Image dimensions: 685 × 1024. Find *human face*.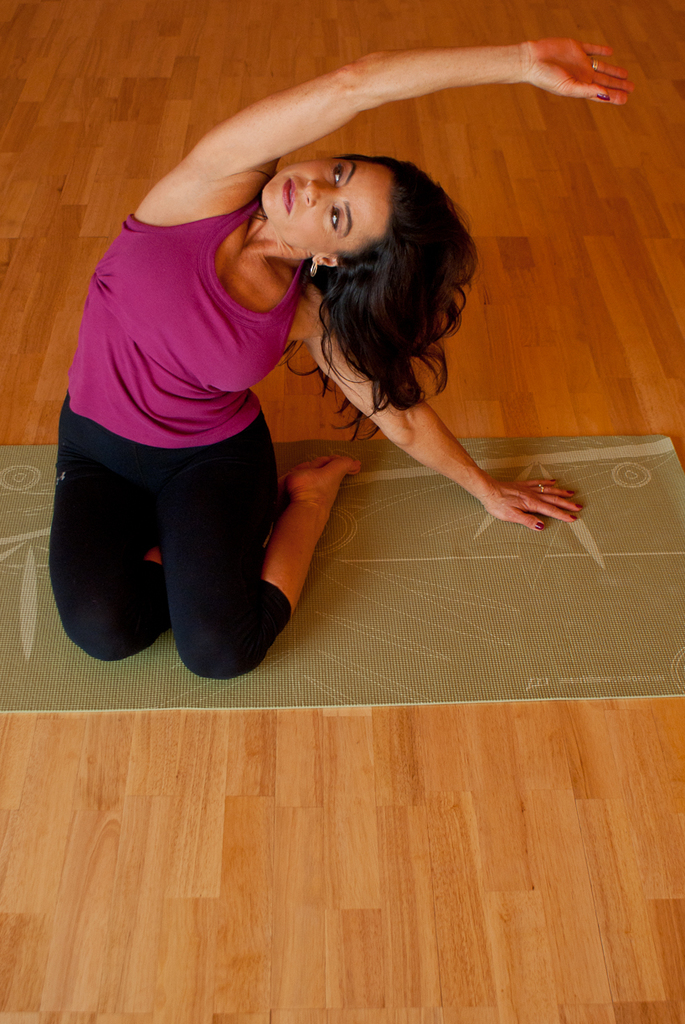
[258,154,394,260].
